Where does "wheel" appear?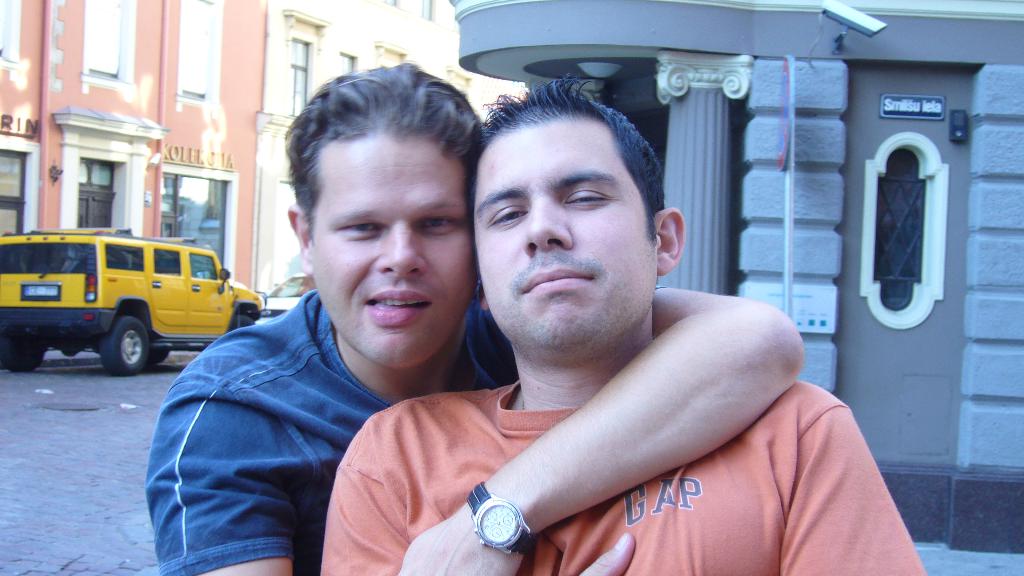
Appears at l=232, t=314, r=255, b=328.
